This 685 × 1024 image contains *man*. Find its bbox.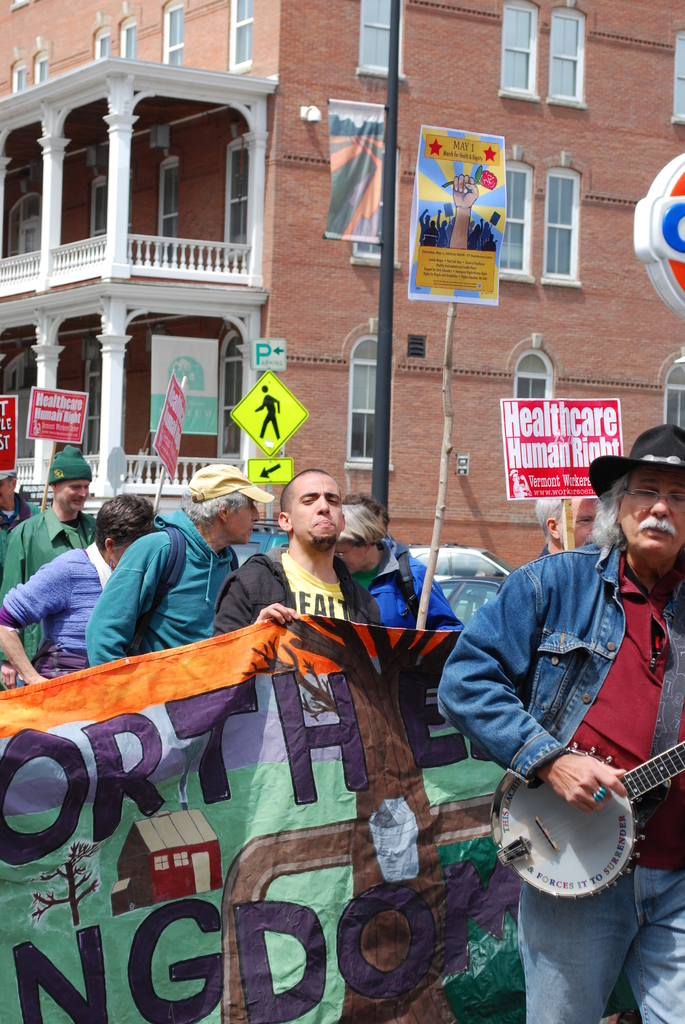
region(0, 468, 42, 576).
